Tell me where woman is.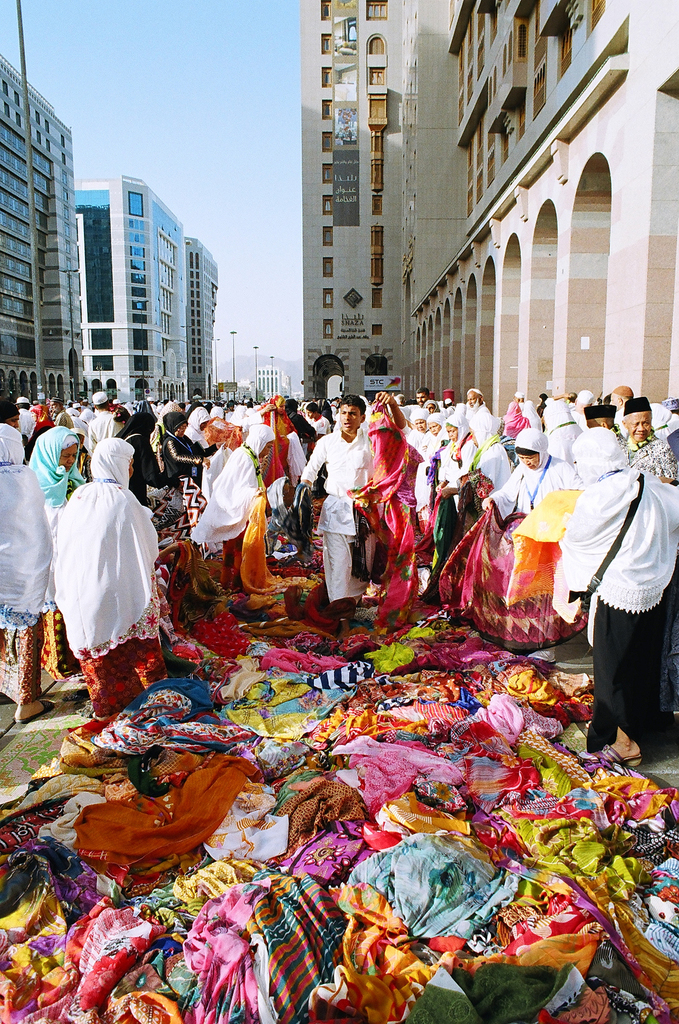
woman is at l=323, t=397, r=332, b=410.
